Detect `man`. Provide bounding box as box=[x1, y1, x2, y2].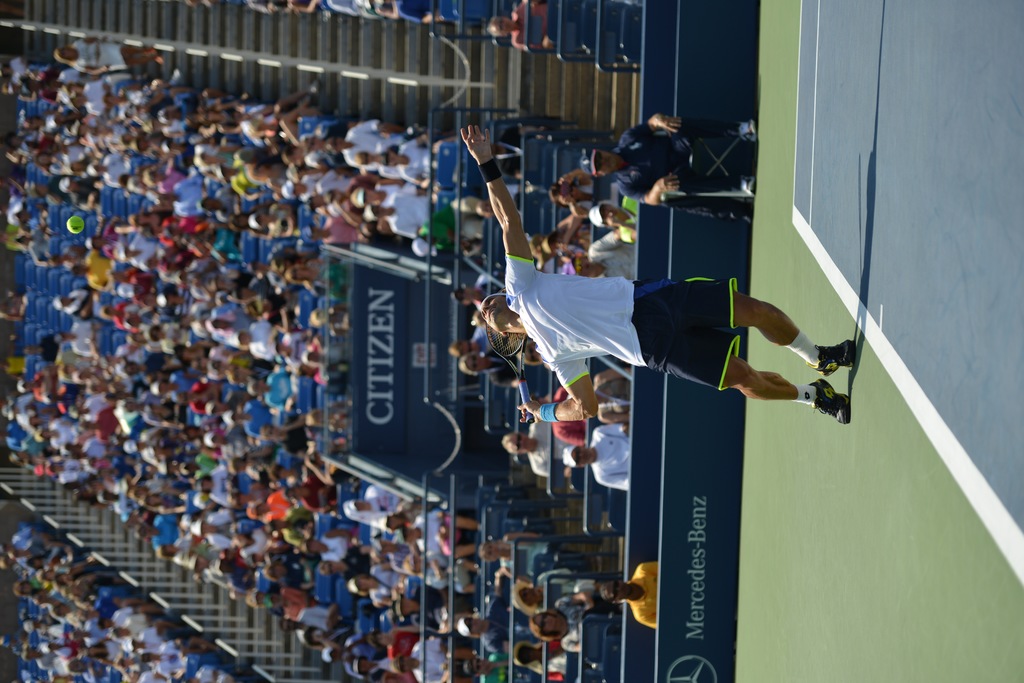
box=[487, 0, 550, 50].
